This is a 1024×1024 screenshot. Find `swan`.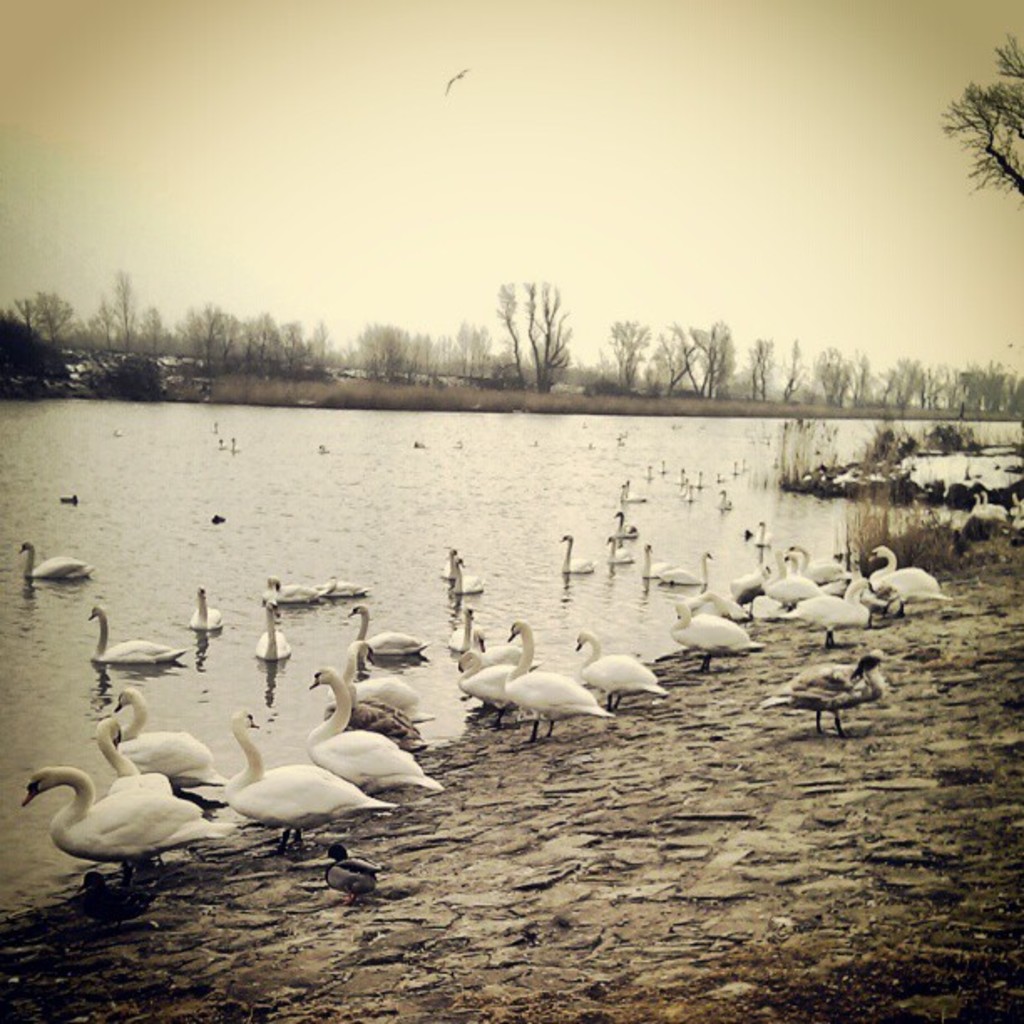
Bounding box: l=550, t=534, r=601, b=574.
